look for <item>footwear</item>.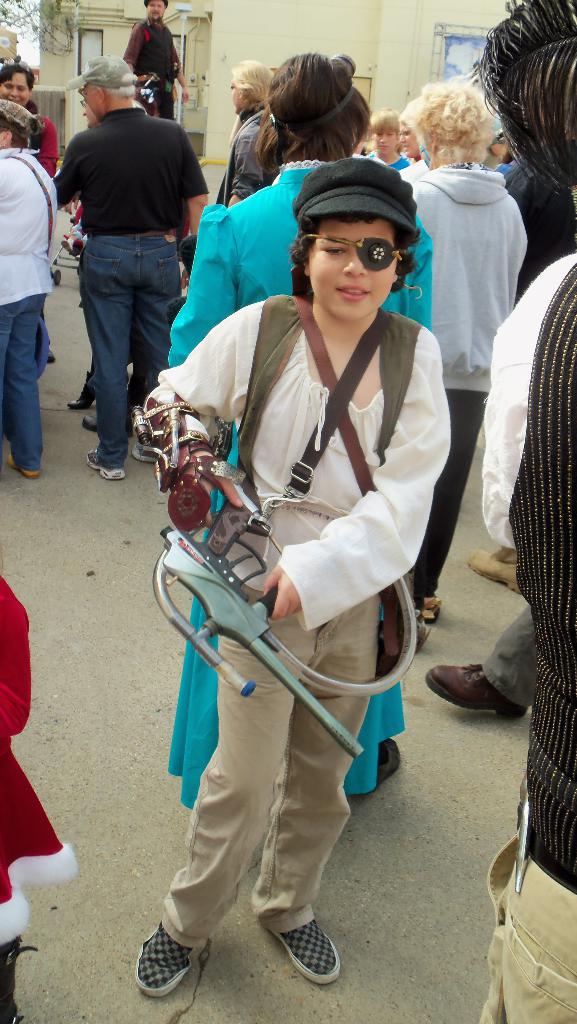
Found: (left=0, top=925, right=25, bottom=1021).
